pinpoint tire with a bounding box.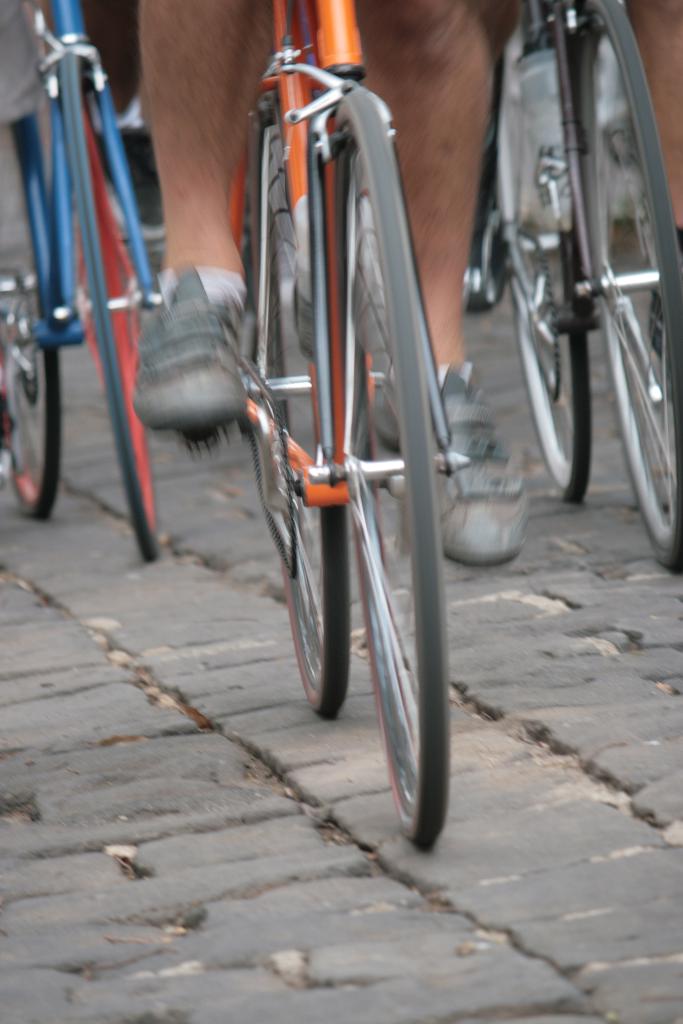
[x1=0, y1=123, x2=69, y2=524].
